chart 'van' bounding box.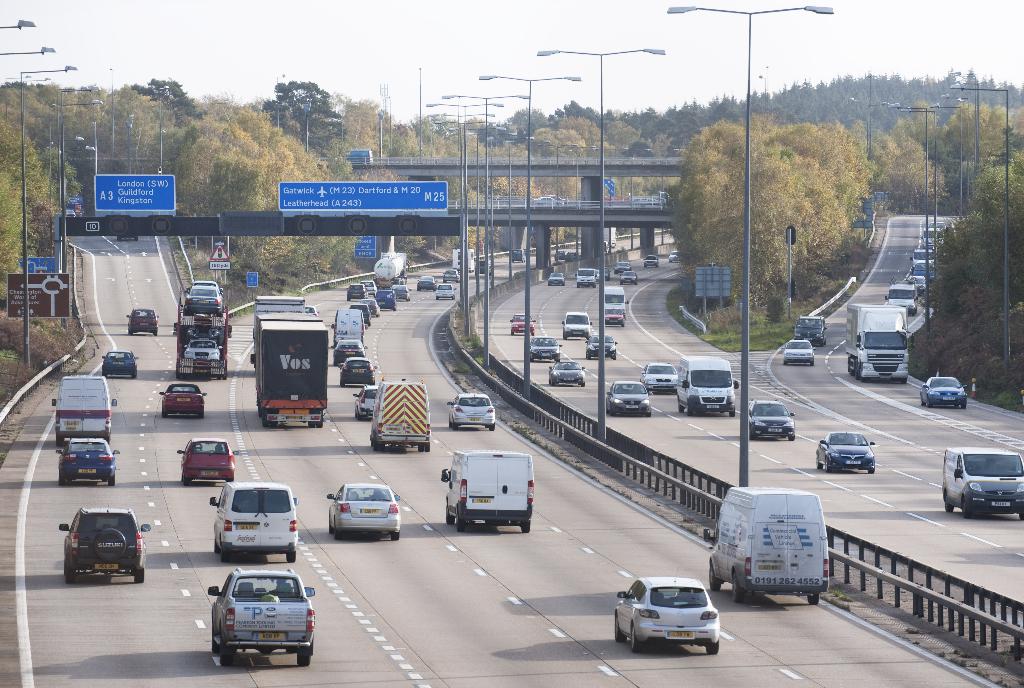
Charted: 938,445,1023,519.
